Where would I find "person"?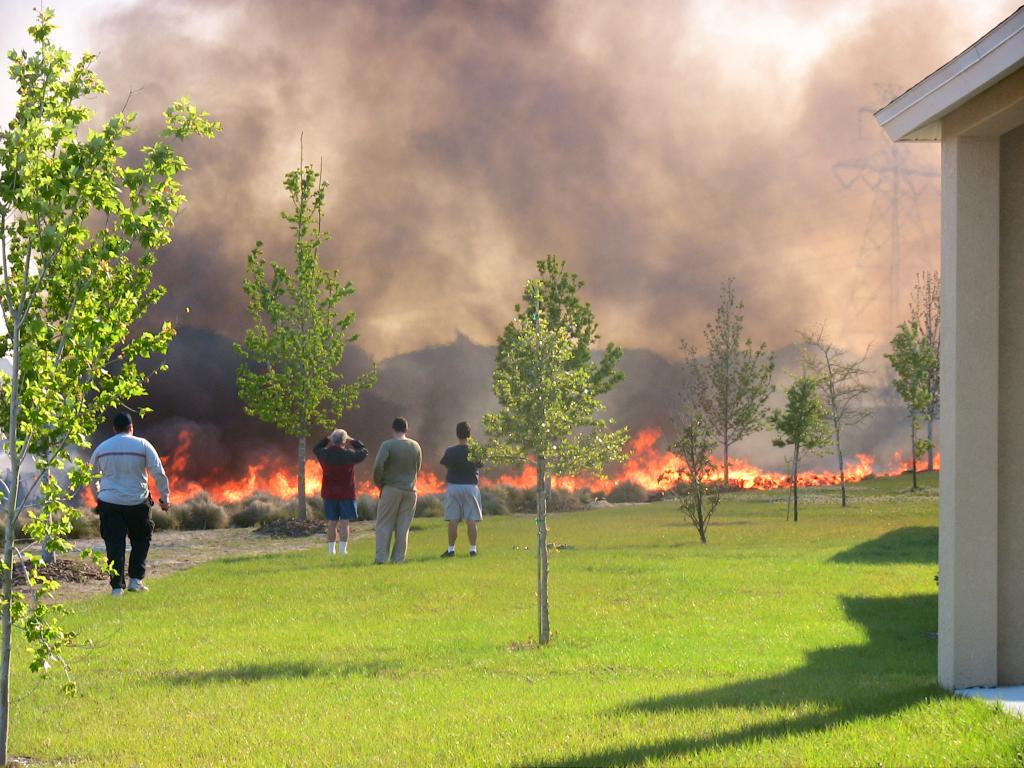
At region(442, 419, 487, 557).
